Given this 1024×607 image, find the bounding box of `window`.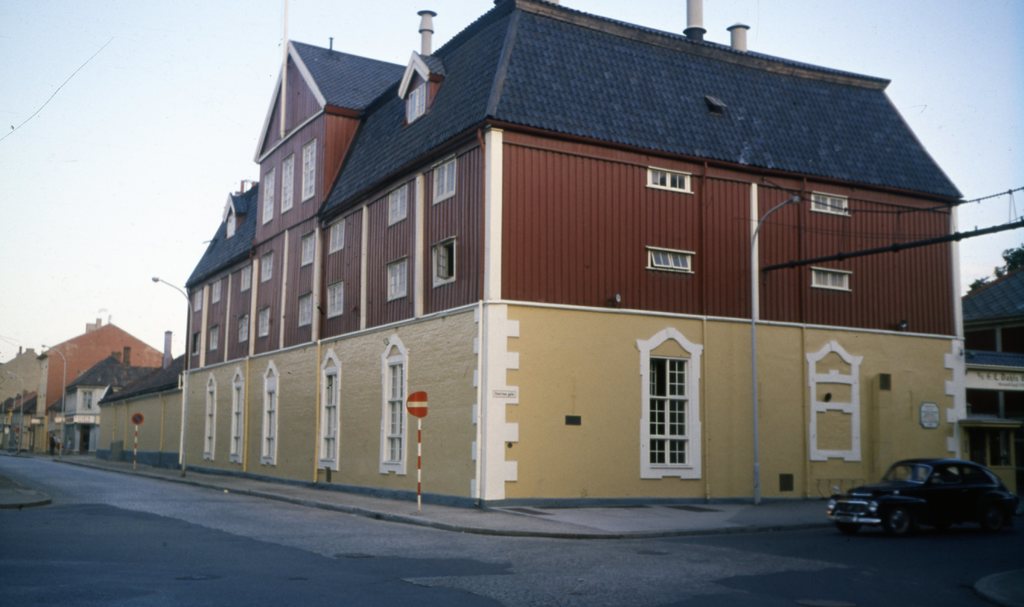
<region>268, 363, 281, 470</region>.
